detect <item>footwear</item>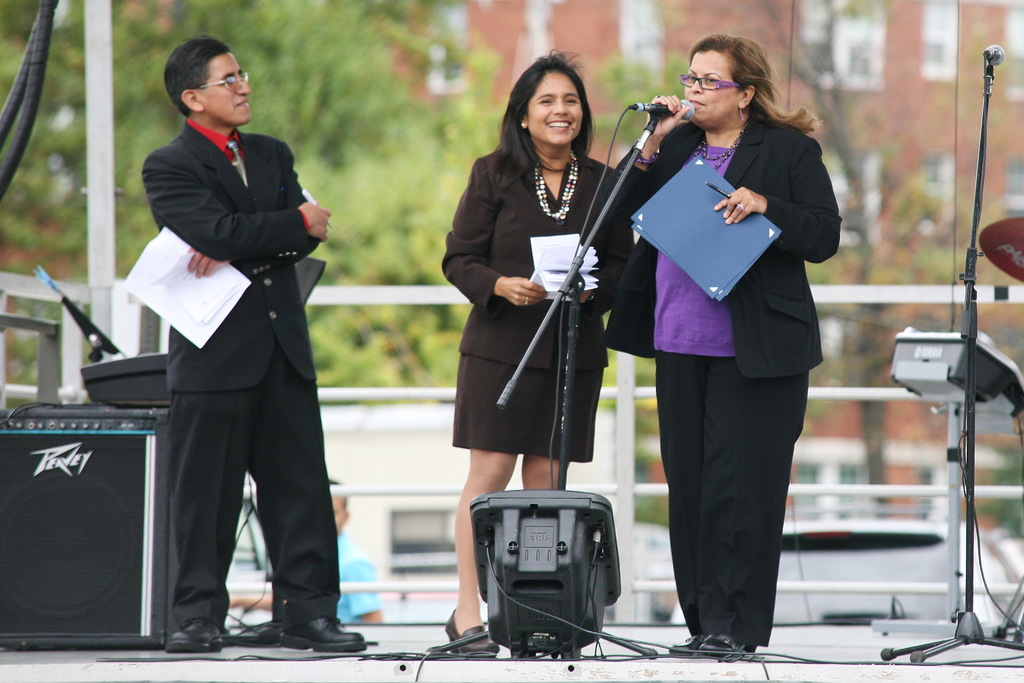
bbox=[668, 636, 702, 657]
